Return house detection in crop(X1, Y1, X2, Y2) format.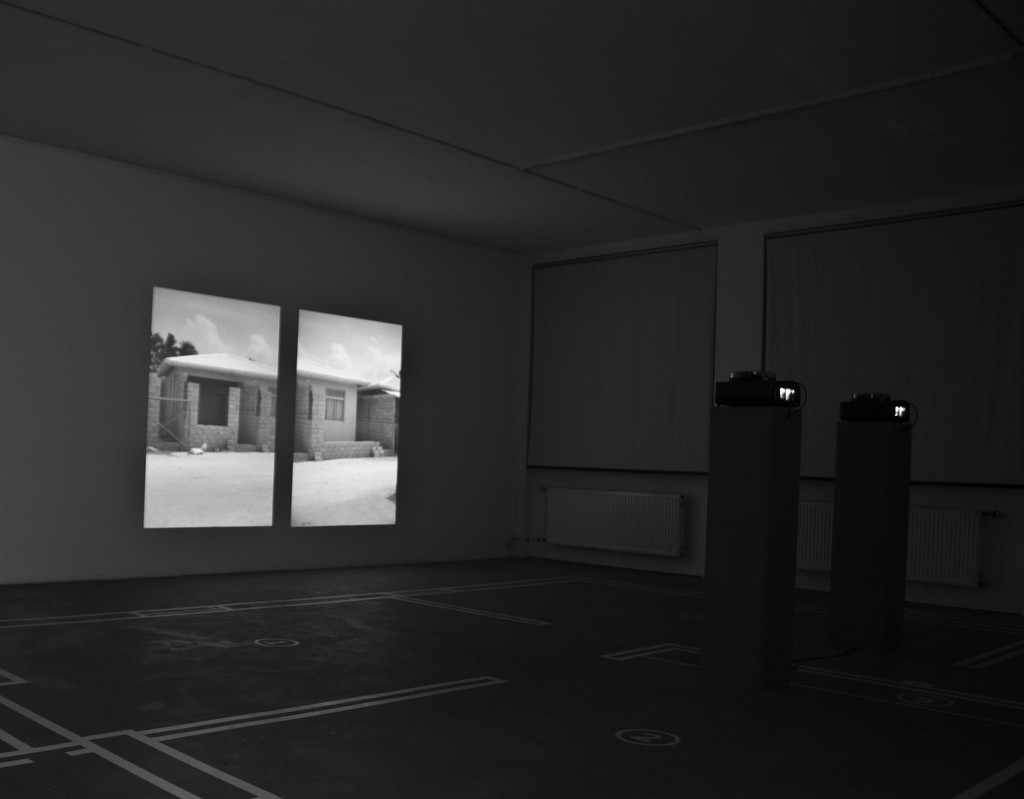
crop(157, 351, 370, 457).
